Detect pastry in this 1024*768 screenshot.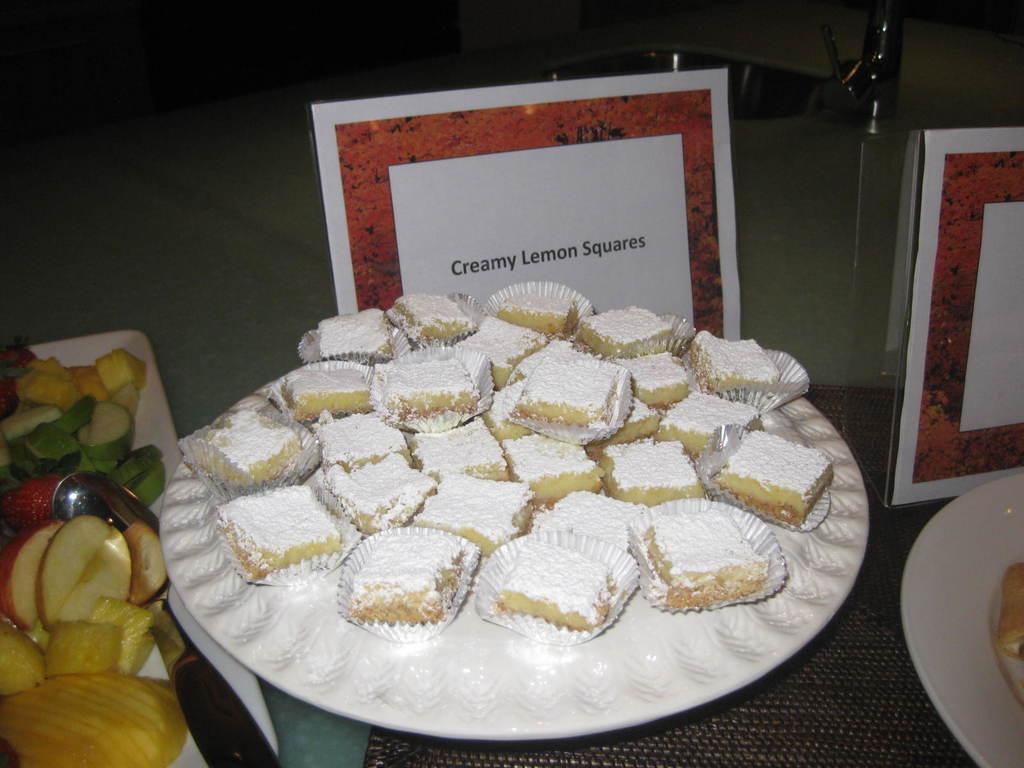
Detection: 245/310/797/699.
